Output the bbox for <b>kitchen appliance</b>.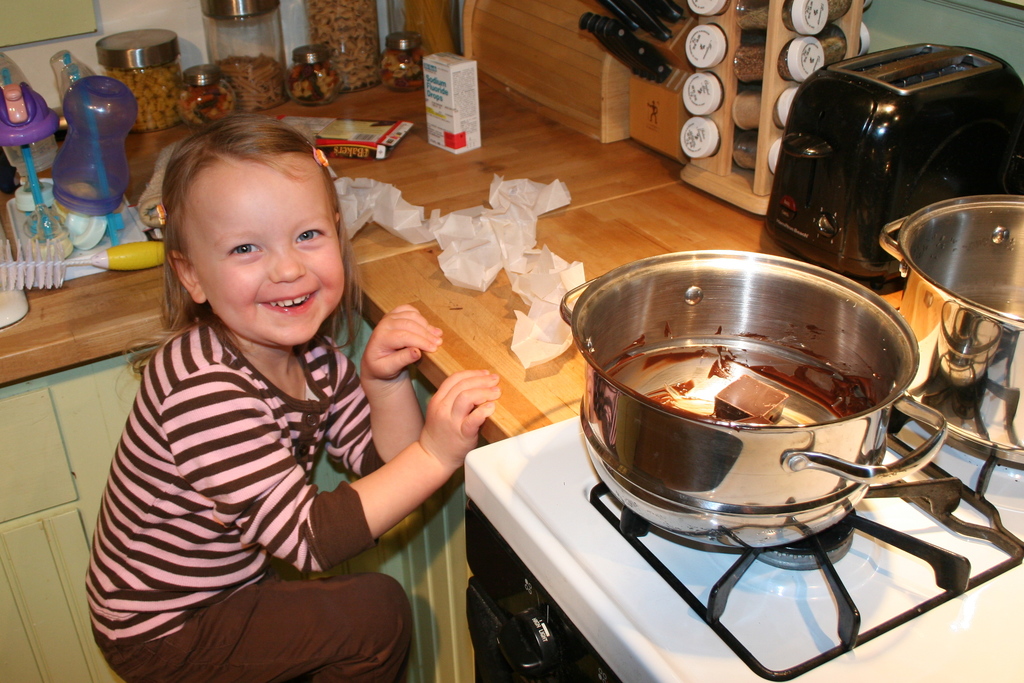
box(302, 0, 376, 92).
